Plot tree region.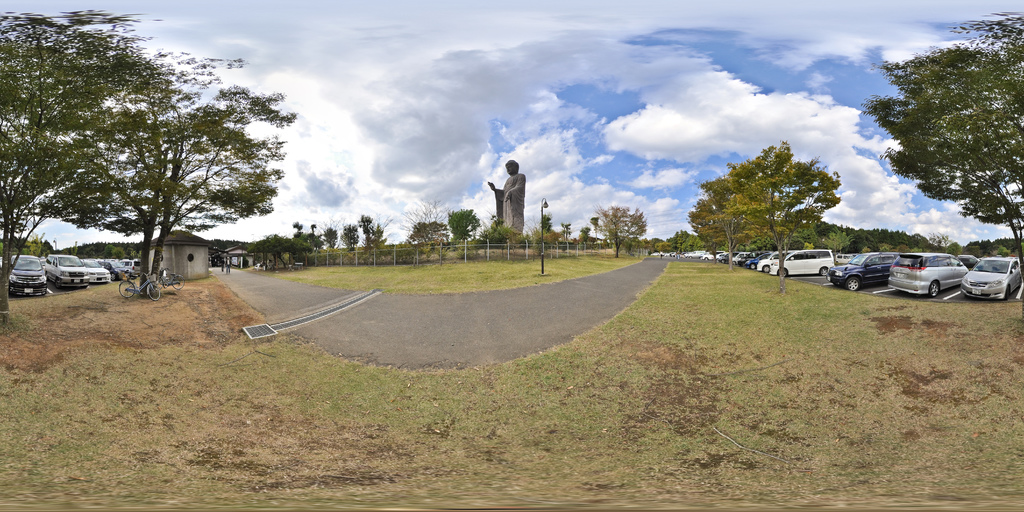
Plotted at [left=724, top=139, right=845, bottom=257].
